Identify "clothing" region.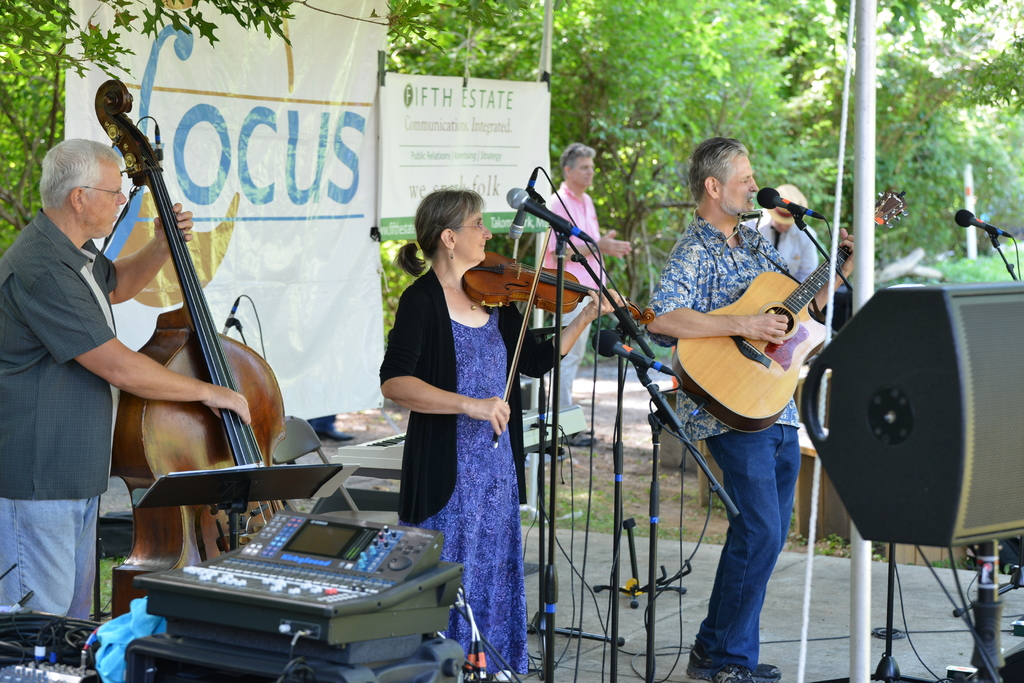
Region: (left=748, top=215, right=828, bottom=278).
